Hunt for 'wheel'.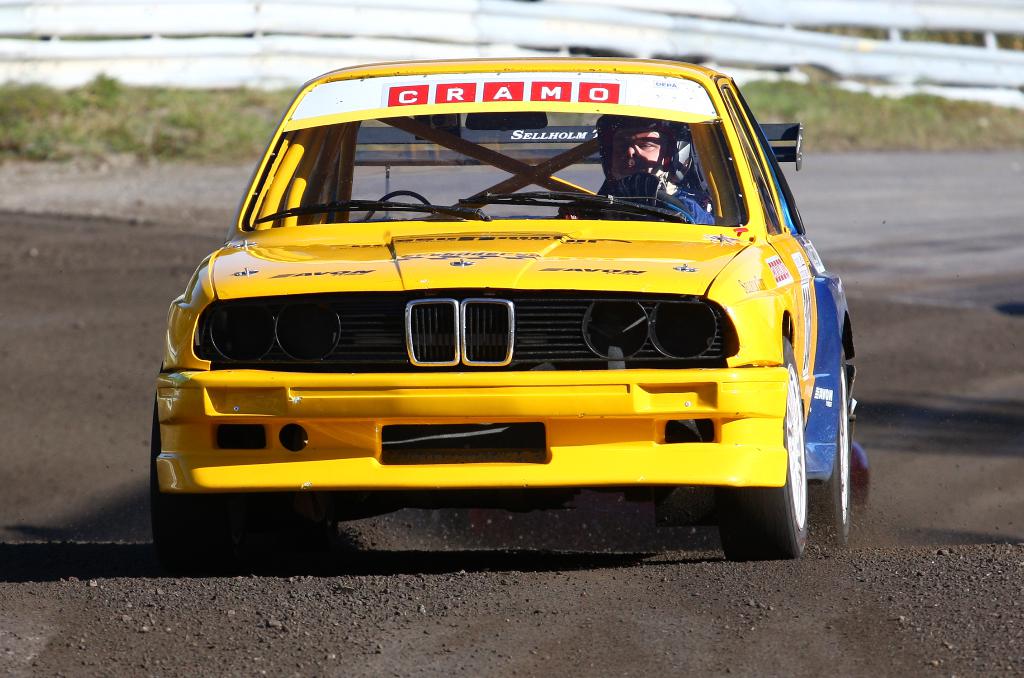
Hunted down at 152, 396, 222, 560.
